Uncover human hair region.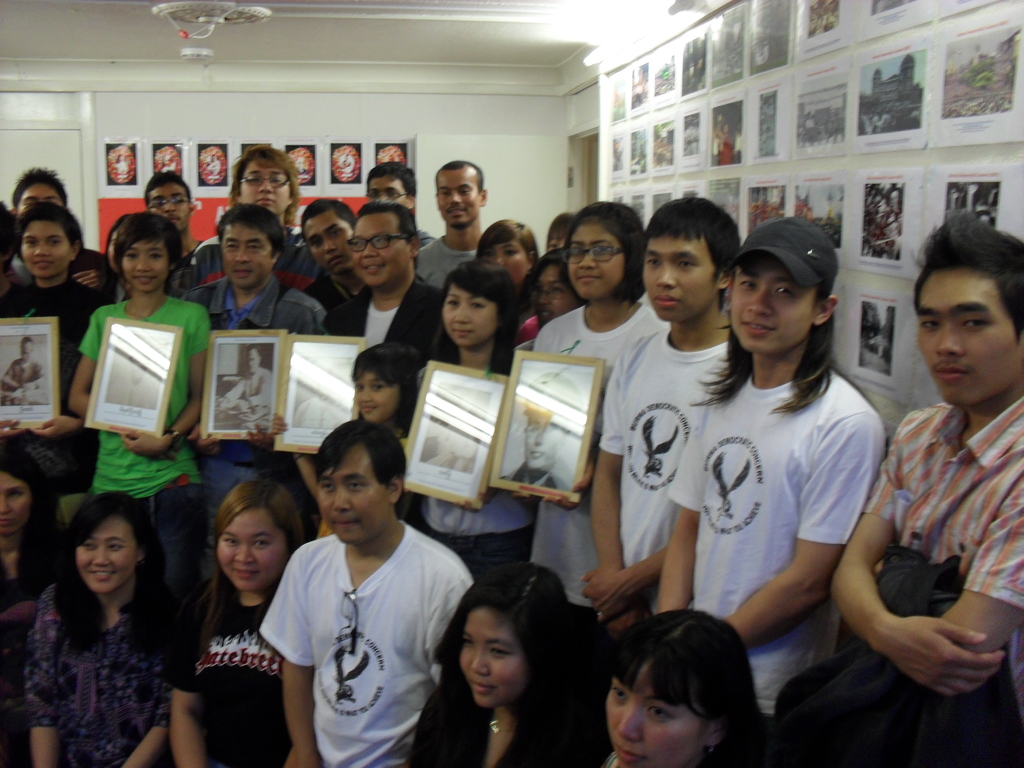
Uncovered: (left=640, top=193, right=754, bottom=316).
